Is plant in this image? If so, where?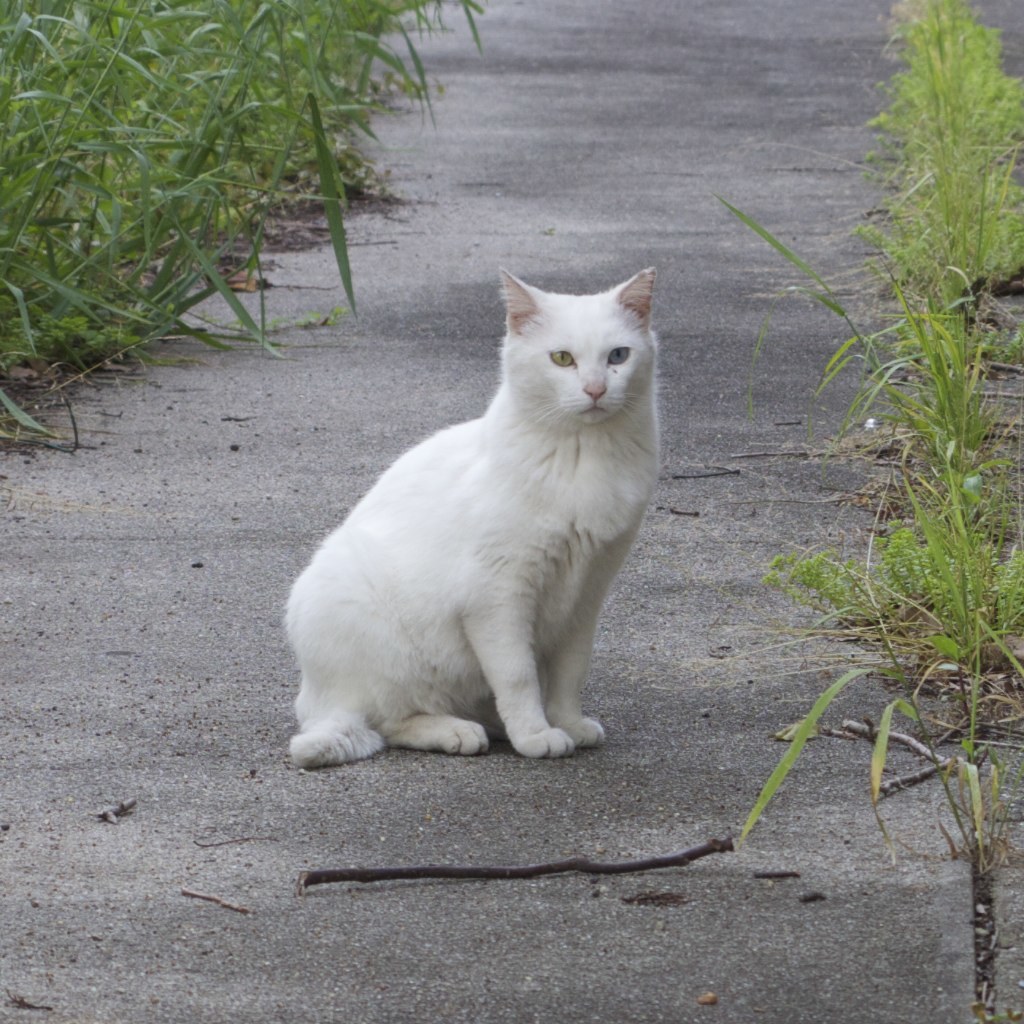
Yes, at {"x1": 837, "y1": 1, "x2": 1006, "y2": 625}.
